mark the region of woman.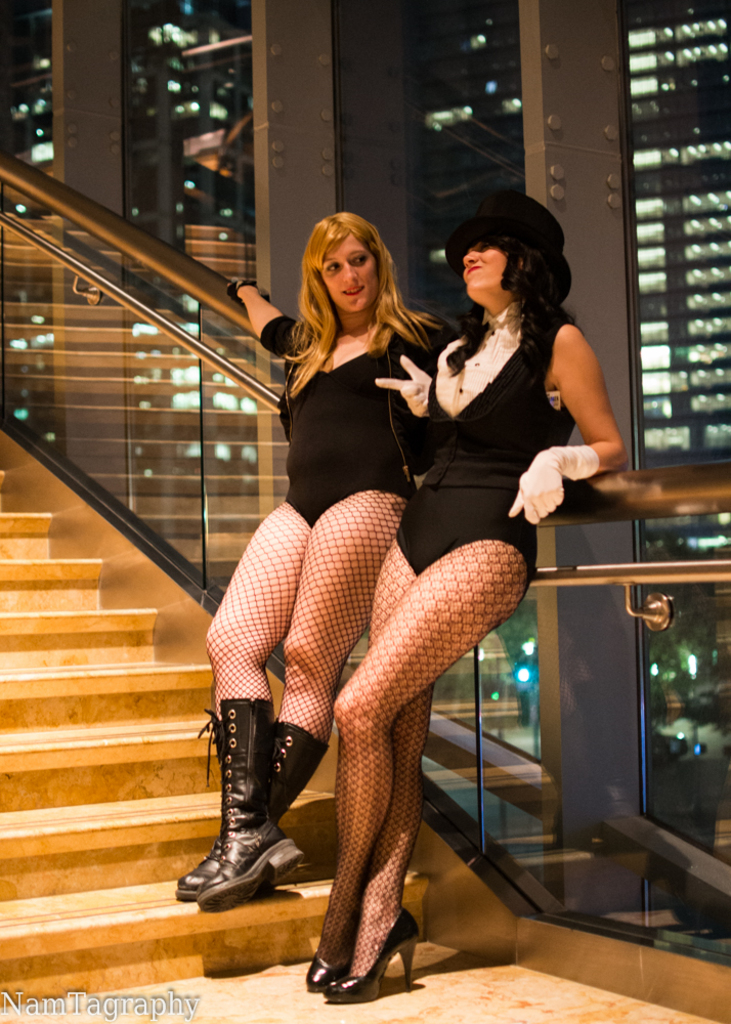
Region: box=[172, 216, 440, 913].
